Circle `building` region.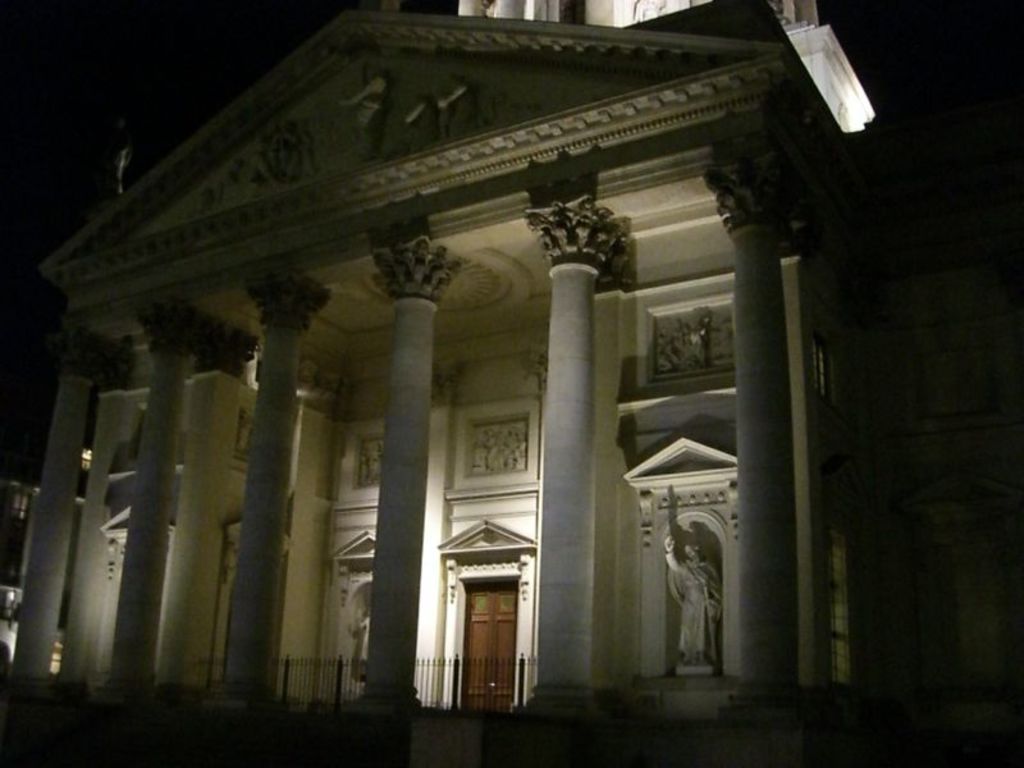
Region: [left=0, top=0, right=1018, bottom=767].
